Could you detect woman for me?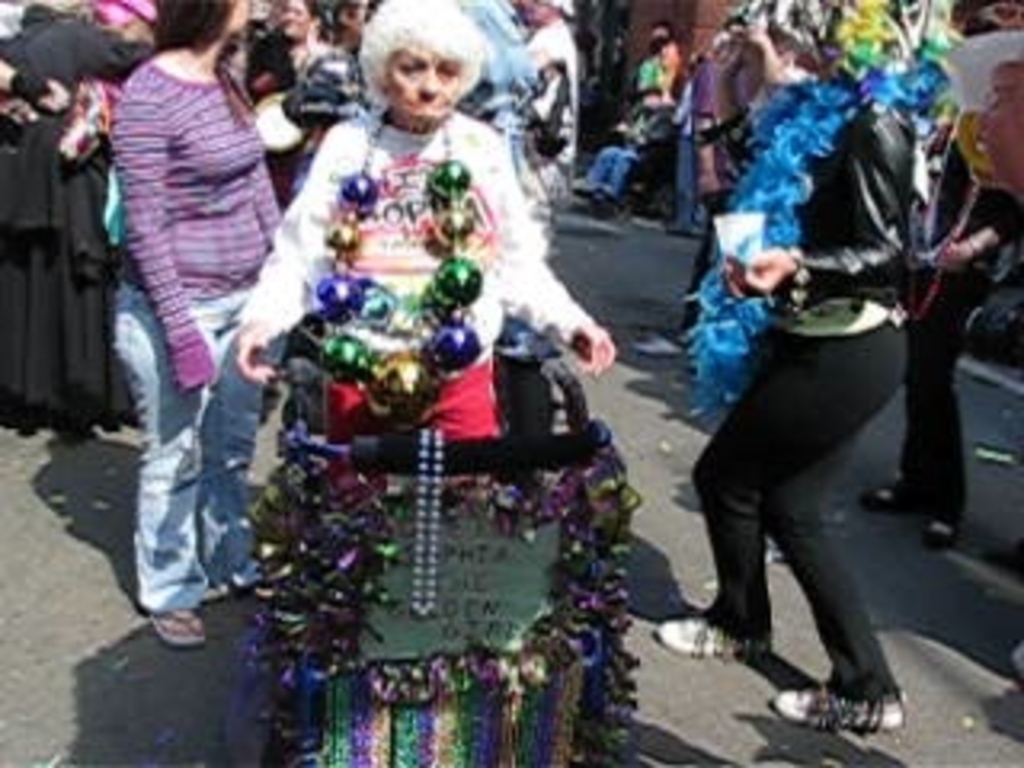
Detection result: (left=230, top=0, right=614, bottom=451).
